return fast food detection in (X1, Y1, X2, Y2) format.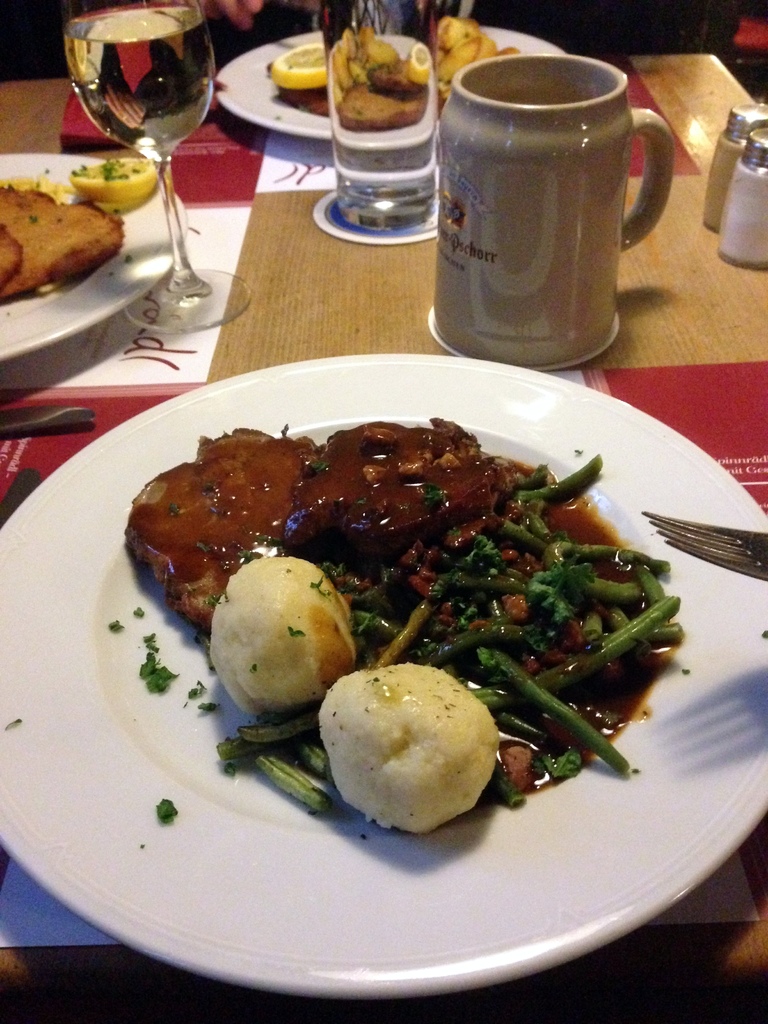
(0, 186, 126, 301).
